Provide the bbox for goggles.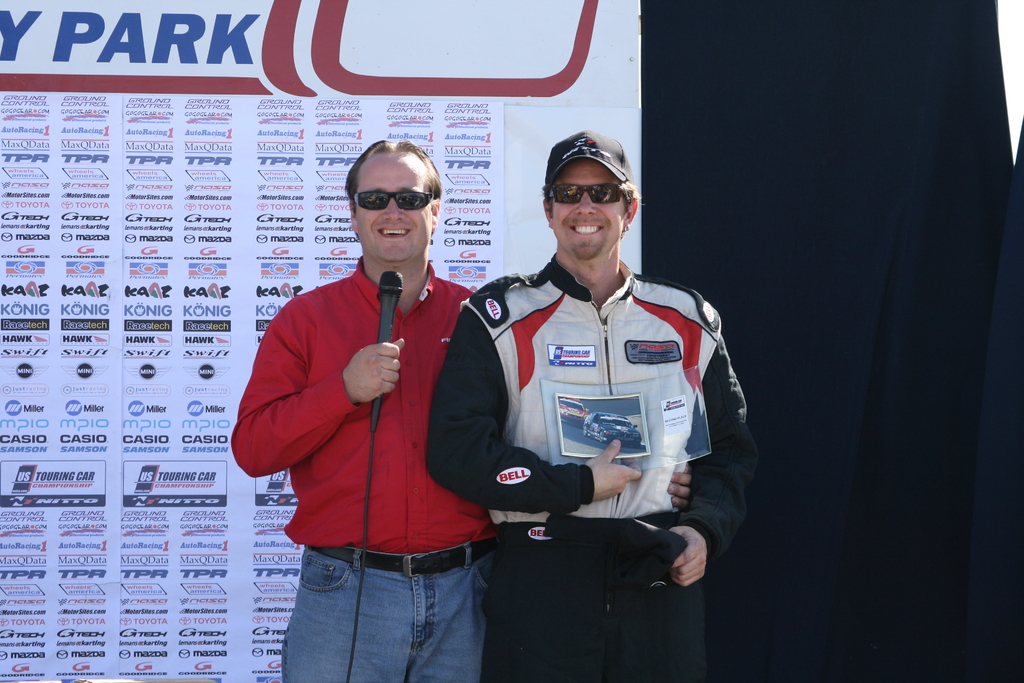
[541, 164, 632, 215].
